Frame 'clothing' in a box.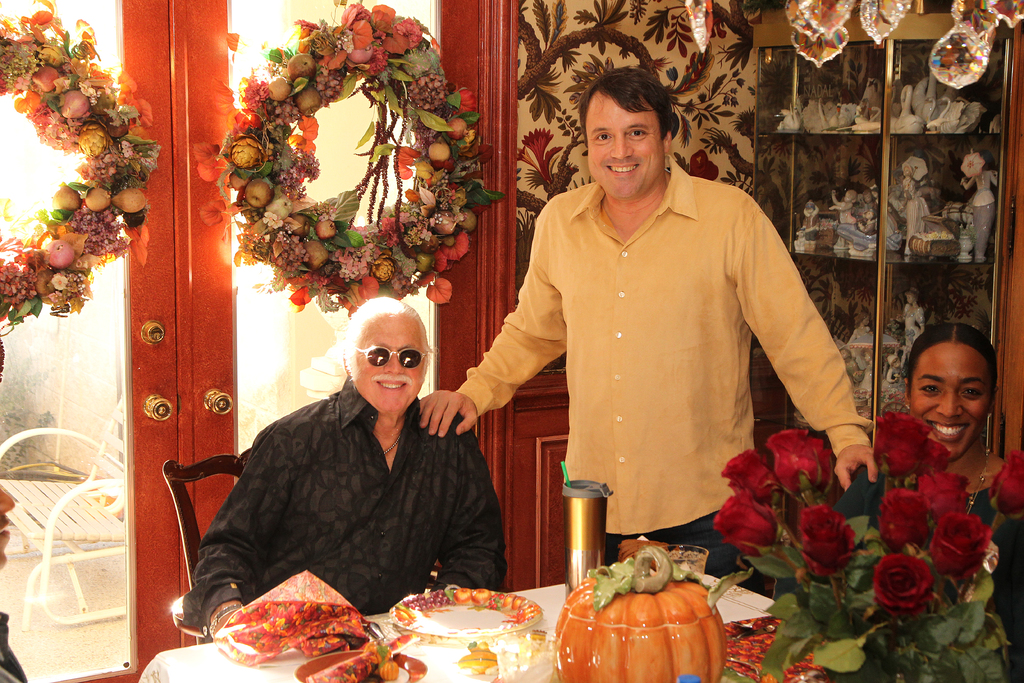
crop(449, 165, 861, 568).
